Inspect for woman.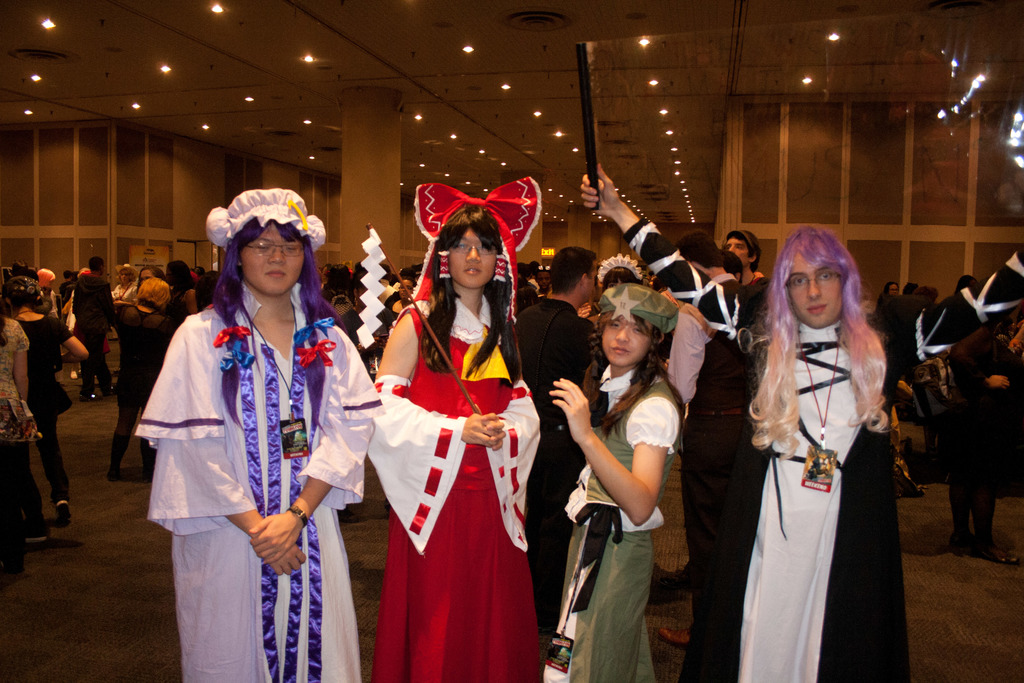
Inspection: region(0, 290, 50, 561).
